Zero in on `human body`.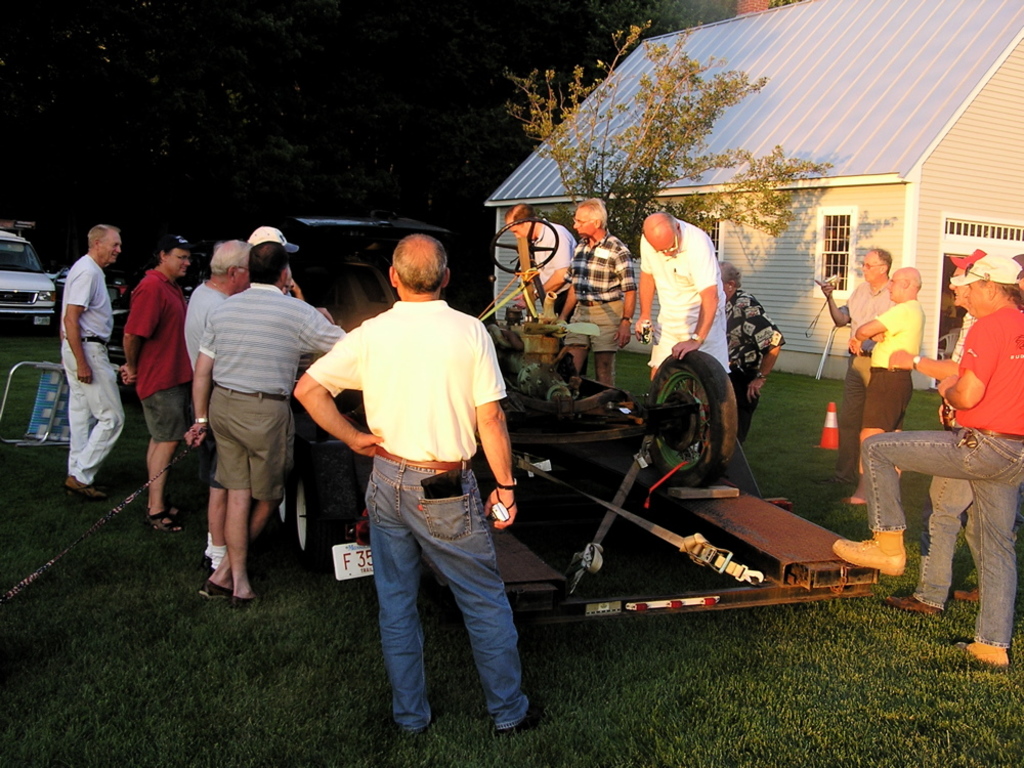
Zeroed in: (523, 214, 580, 324).
